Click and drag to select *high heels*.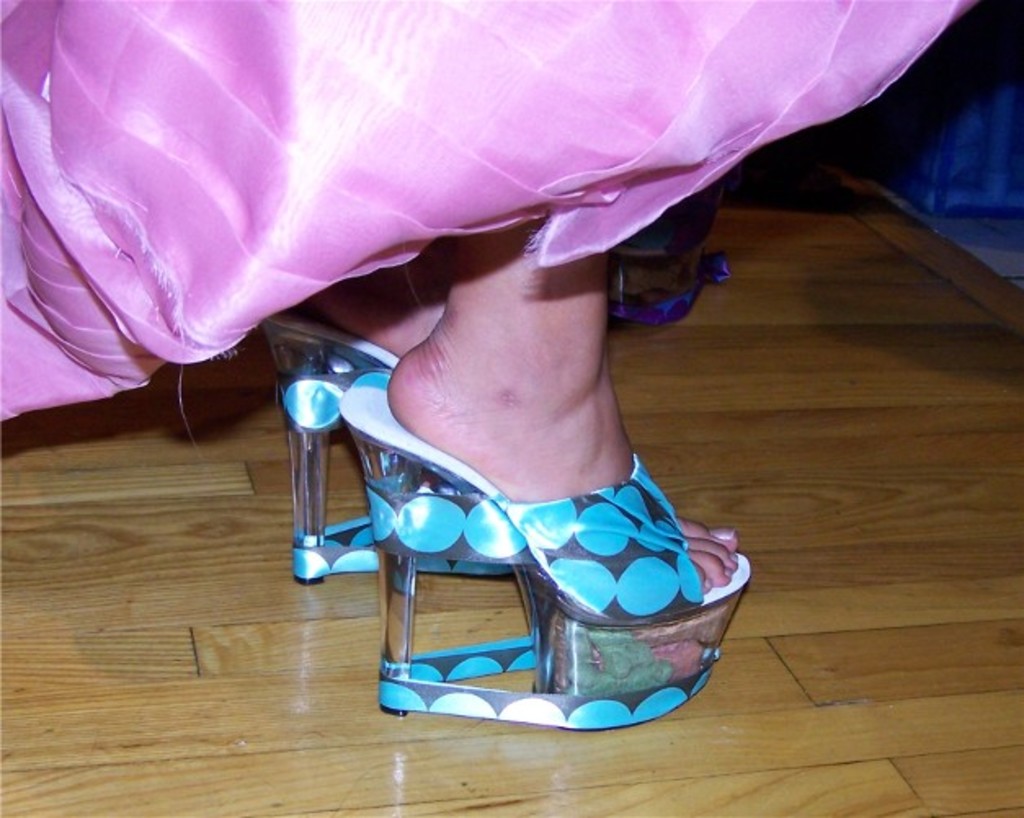
Selection: bbox(340, 372, 758, 735).
